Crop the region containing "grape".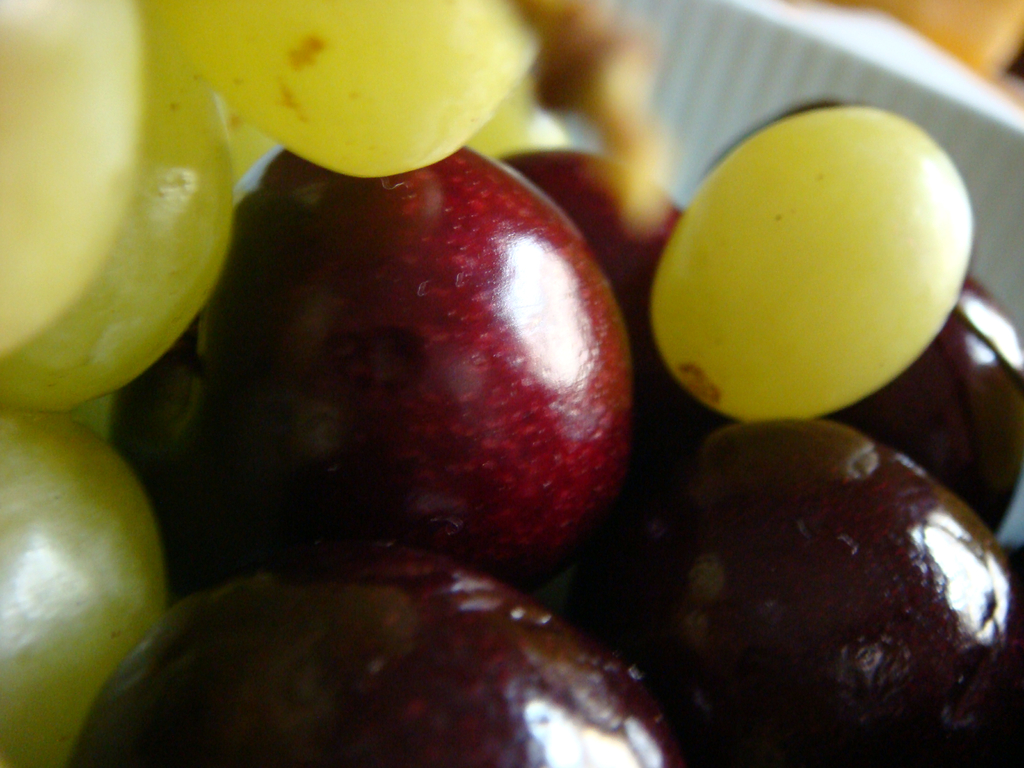
Crop region: {"left": 0, "top": 0, "right": 137, "bottom": 343}.
